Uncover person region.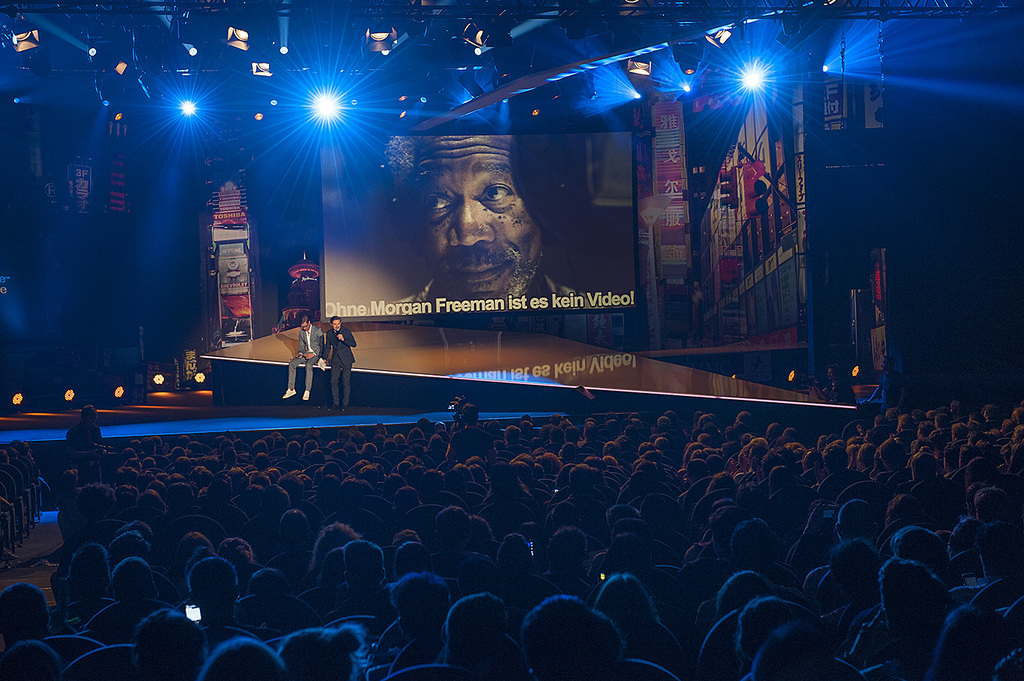
Uncovered: [383,122,585,307].
